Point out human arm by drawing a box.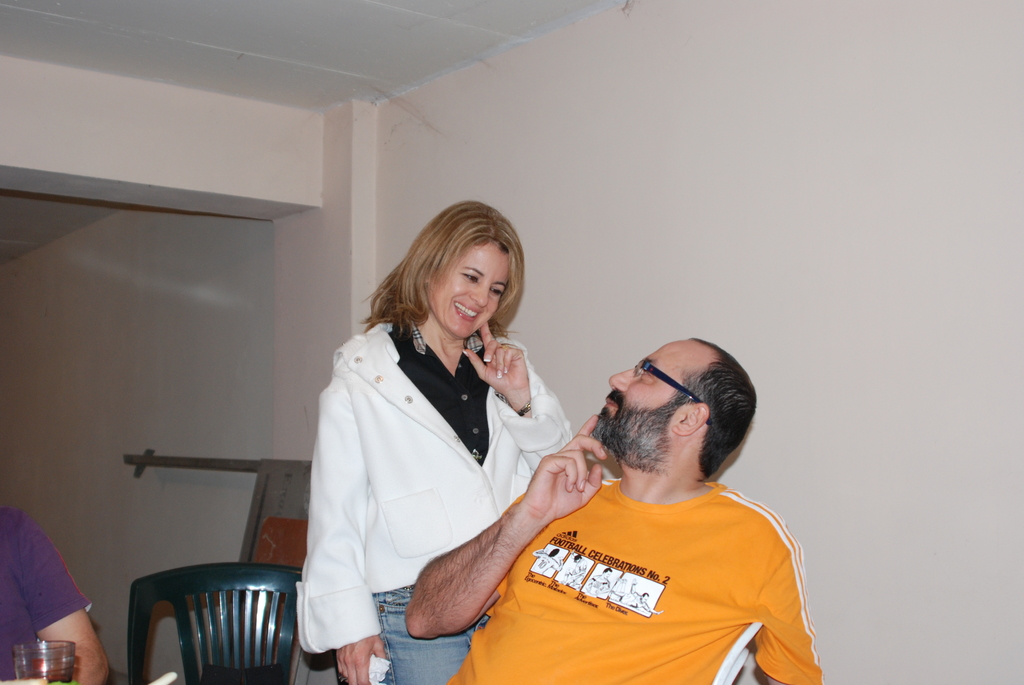
[left=755, top=531, right=829, bottom=684].
